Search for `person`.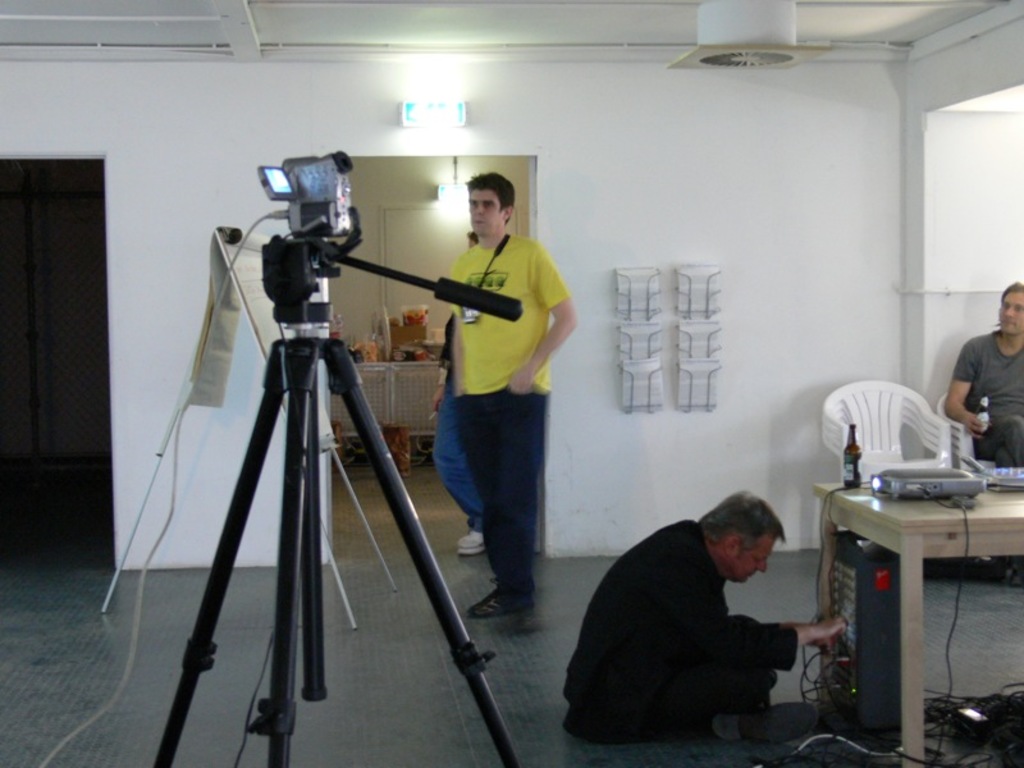
Found at BBox(937, 276, 1023, 471).
